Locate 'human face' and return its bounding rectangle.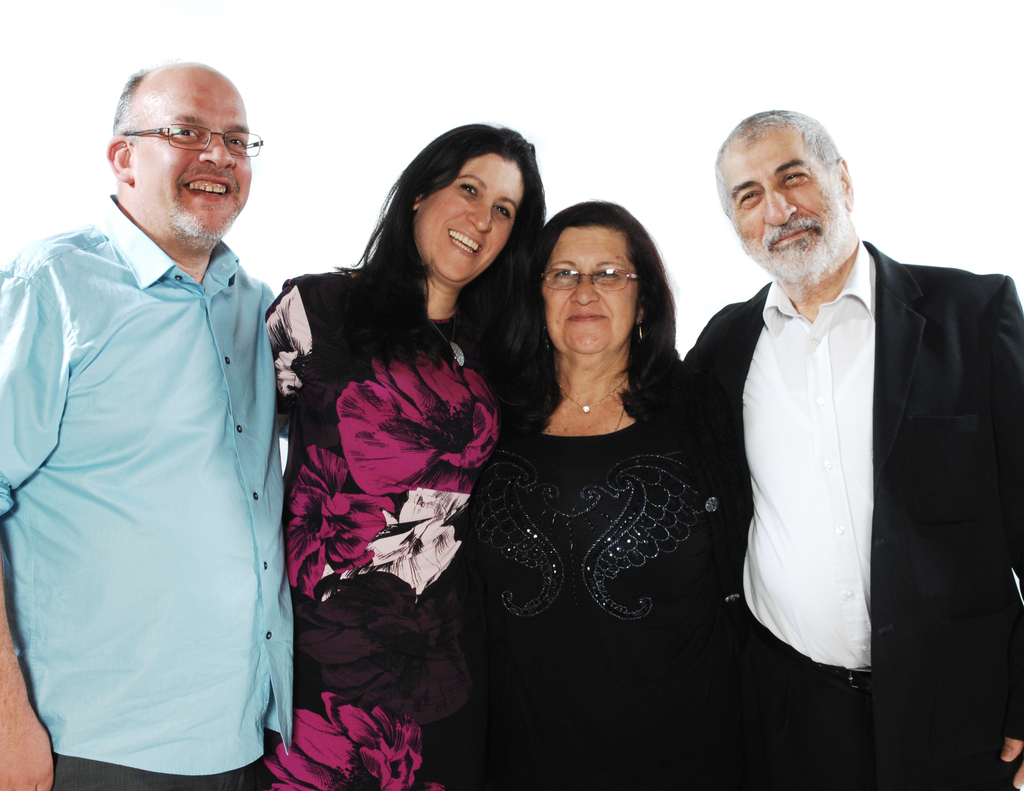
bbox=(410, 154, 524, 285).
